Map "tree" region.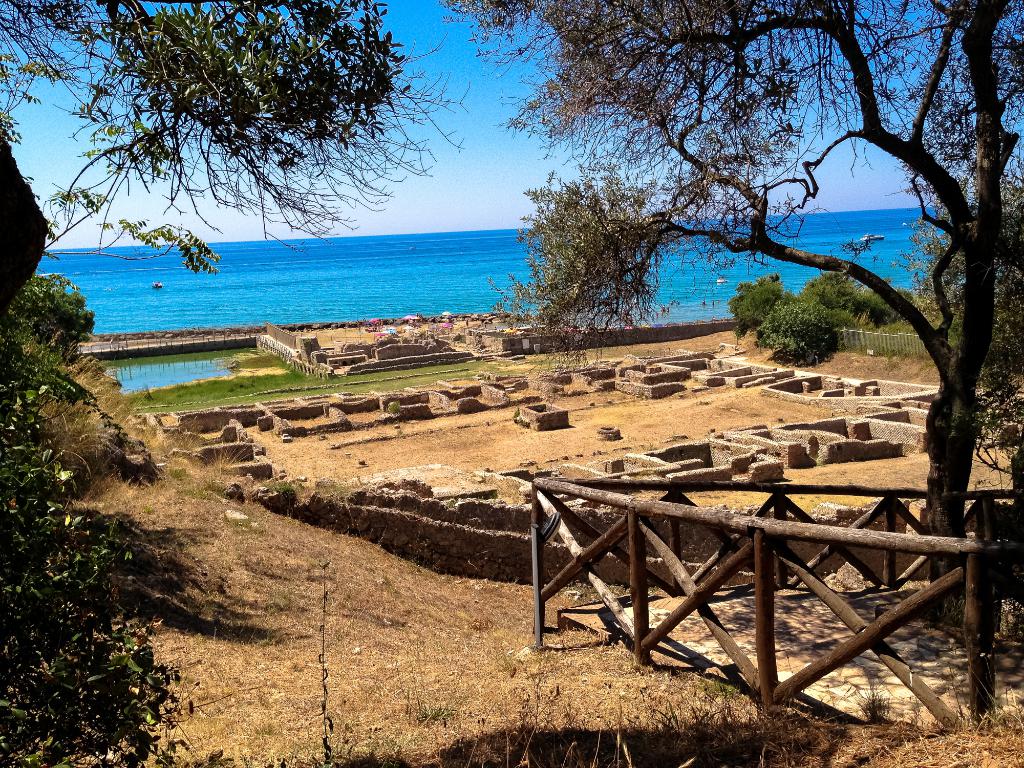
Mapped to x1=37, y1=16, x2=463, y2=294.
